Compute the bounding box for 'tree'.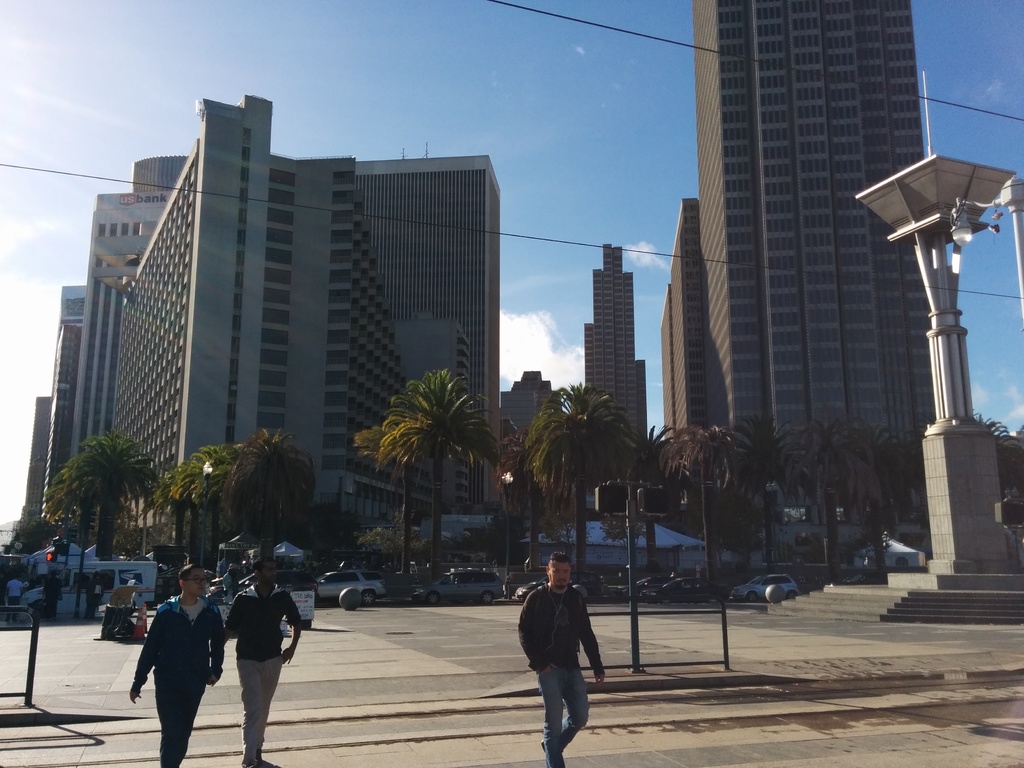
select_region(731, 418, 790, 563).
